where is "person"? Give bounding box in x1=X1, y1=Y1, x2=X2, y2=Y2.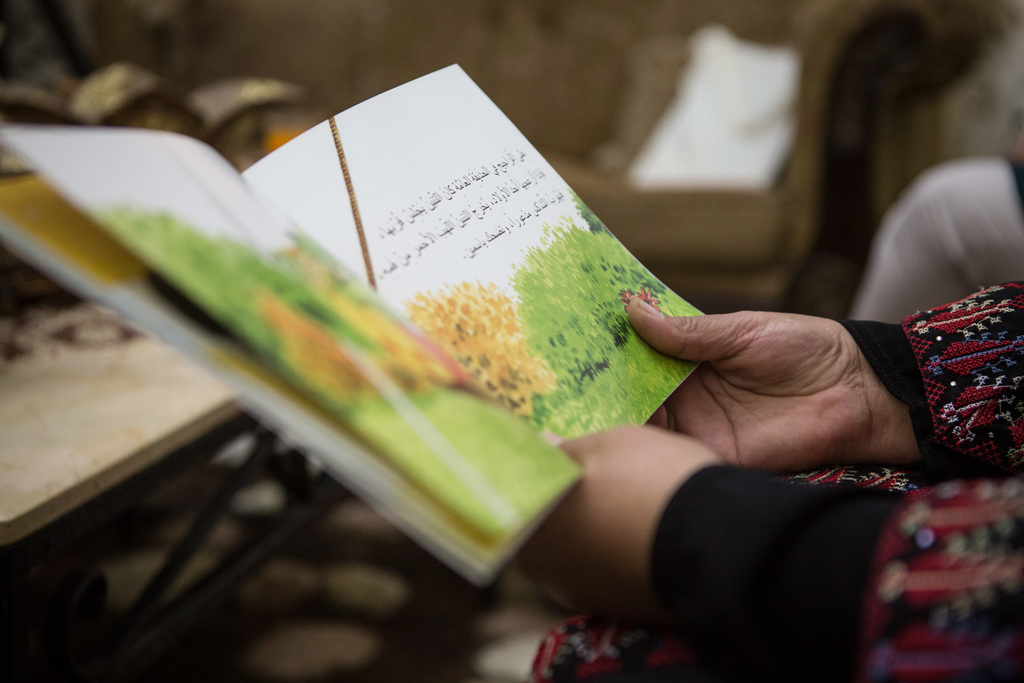
x1=516, y1=284, x2=1023, y2=682.
